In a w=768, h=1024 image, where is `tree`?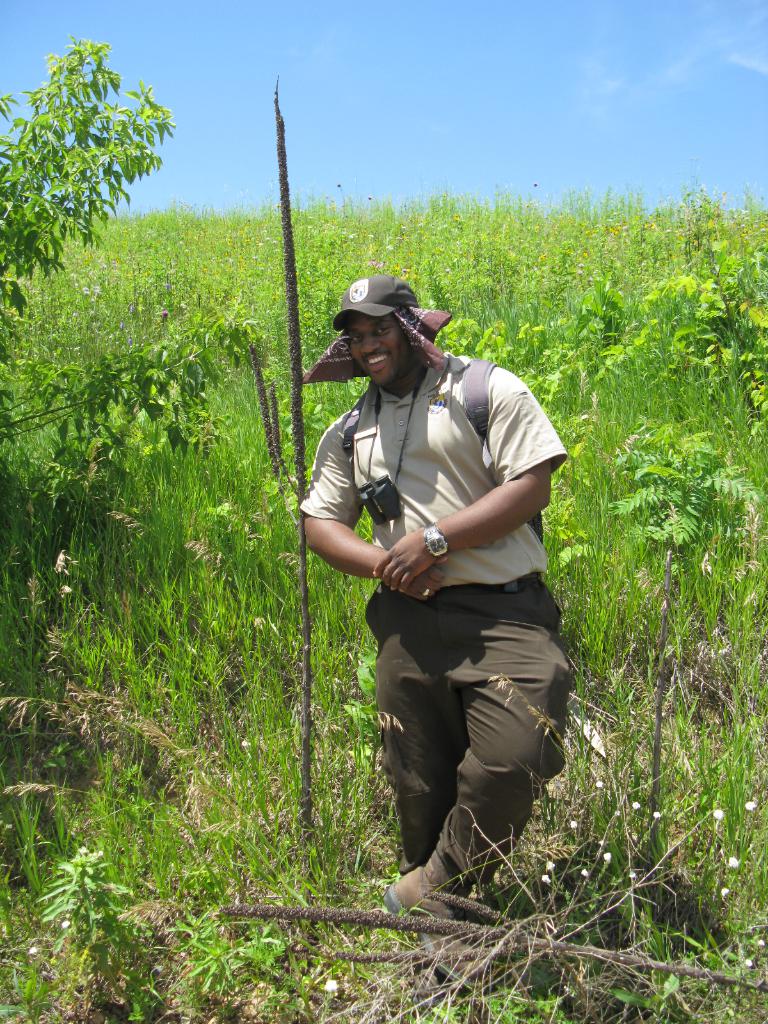
Rect(15, 26, 179, 282).
